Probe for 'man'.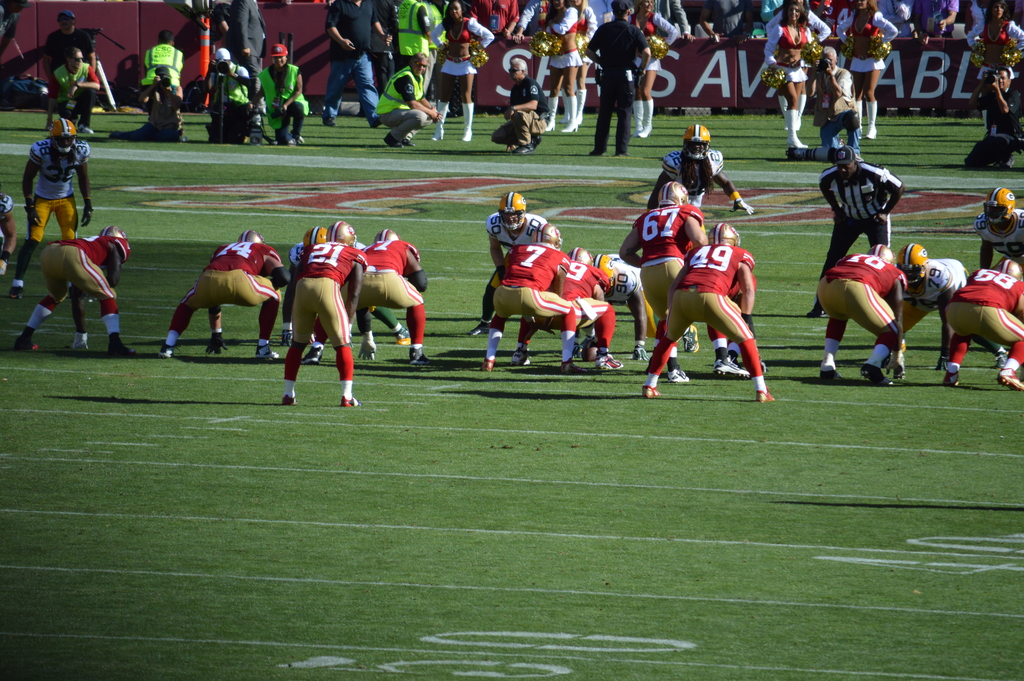
Probe result: region(588, 0, 655, 156).
